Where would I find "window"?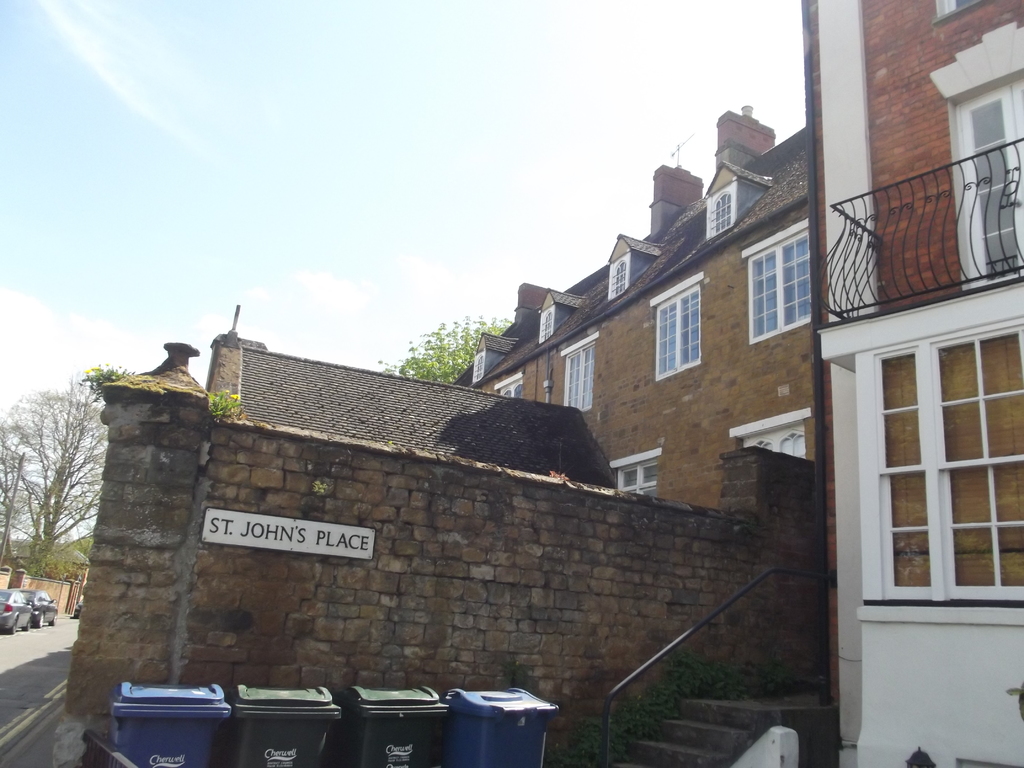
At {"left": 558, "top": 332, "right": 603, "bottom": 420}.
